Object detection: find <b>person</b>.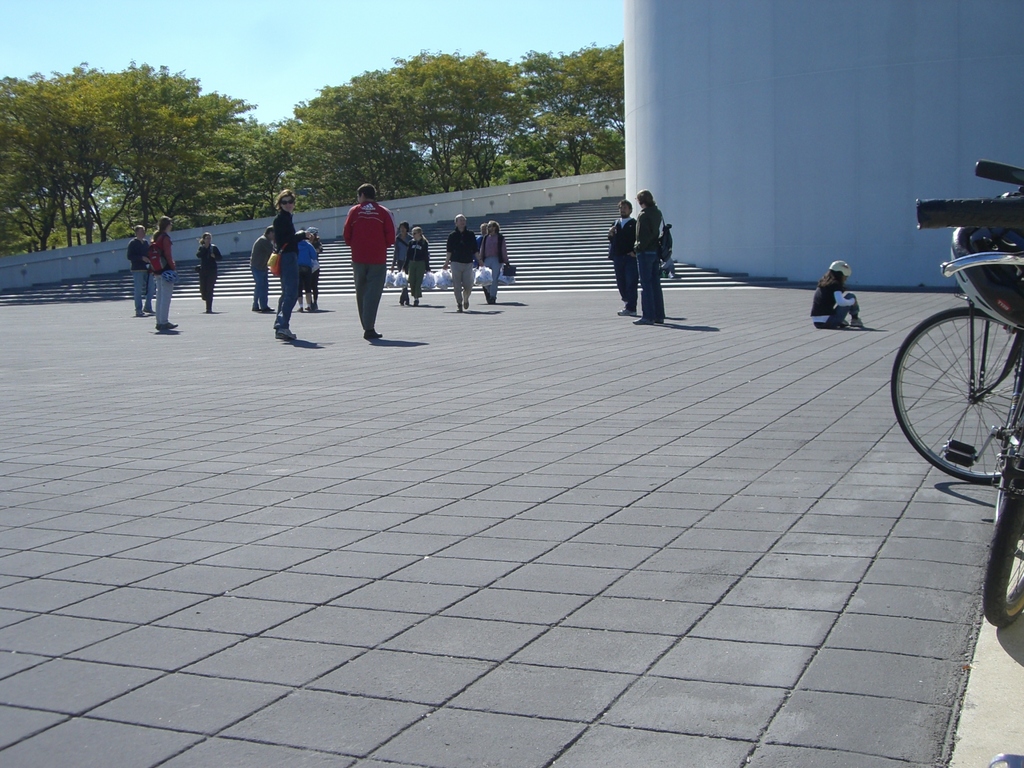
rect(662, 259, 682, 282).
